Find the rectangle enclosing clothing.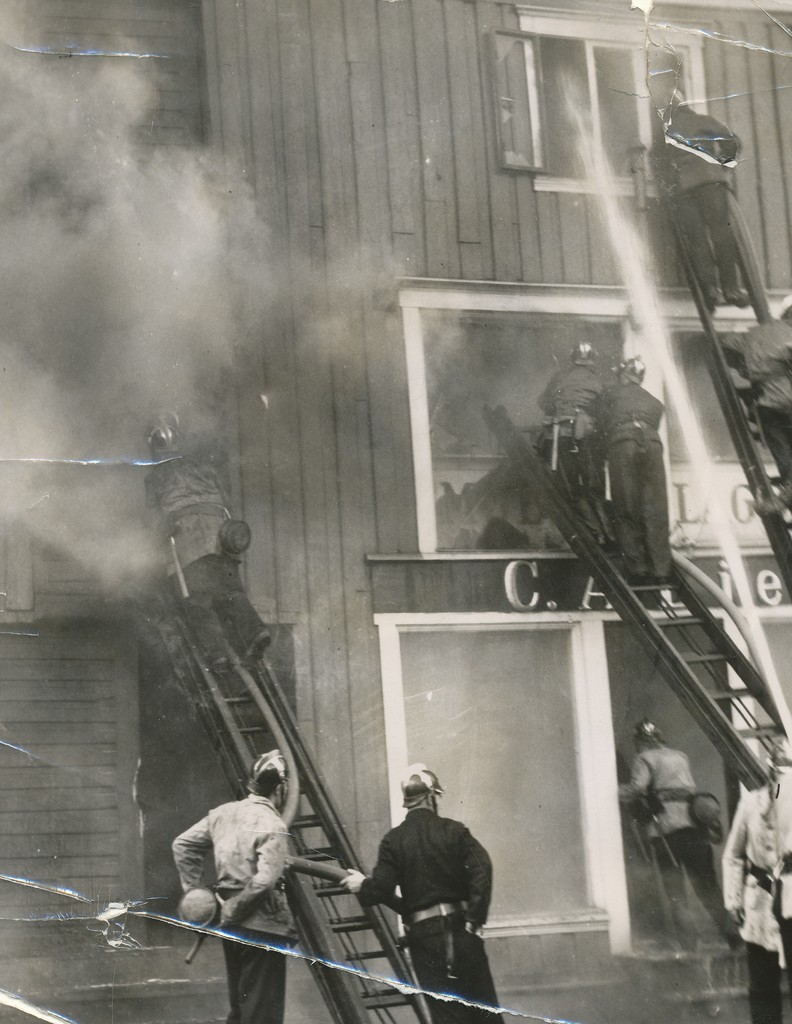
654, 104, 745, 301.
